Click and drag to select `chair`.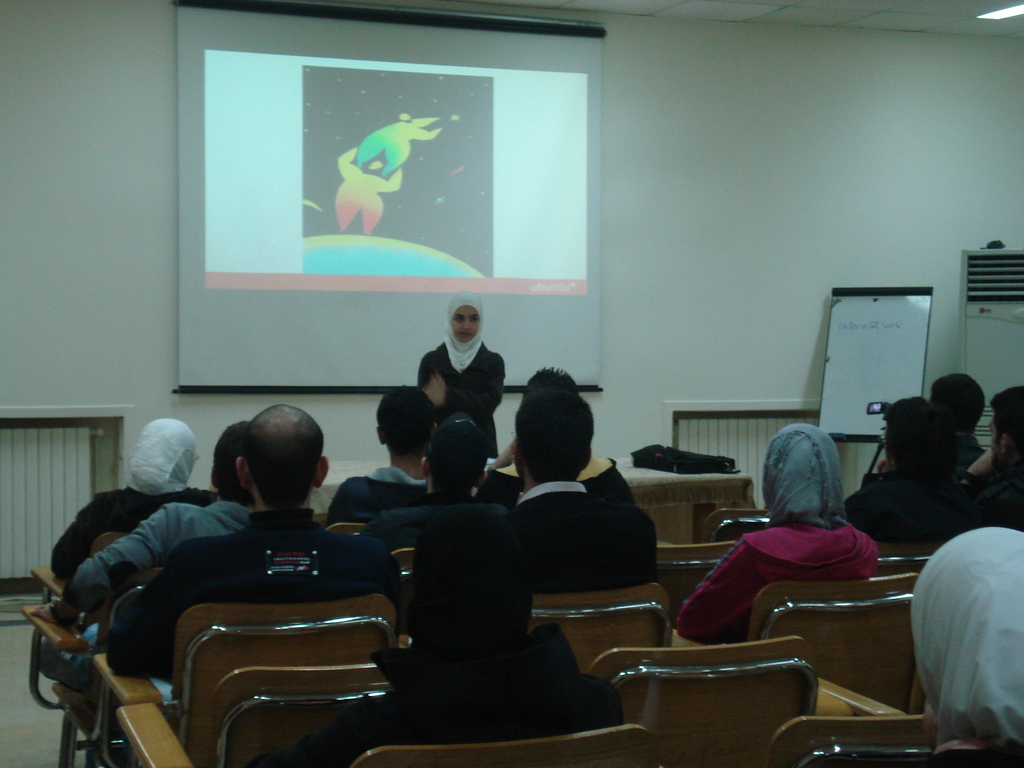
Selection: [x1=91, y1=594, x2=401, y2=767].
